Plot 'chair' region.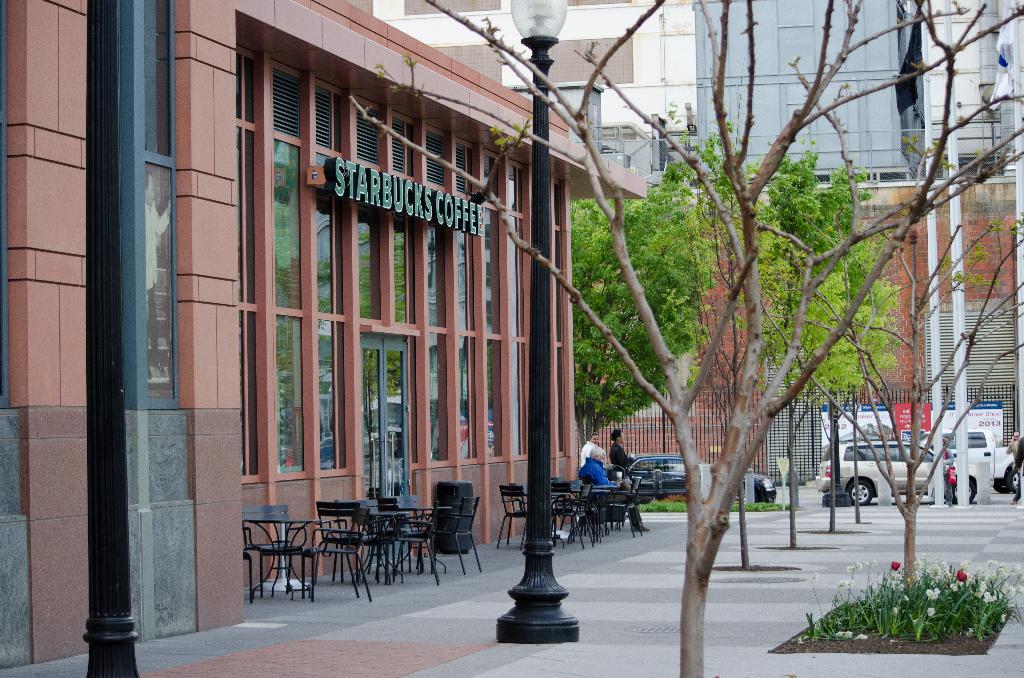
Plotted at crop(241, 507, 290, 599).
